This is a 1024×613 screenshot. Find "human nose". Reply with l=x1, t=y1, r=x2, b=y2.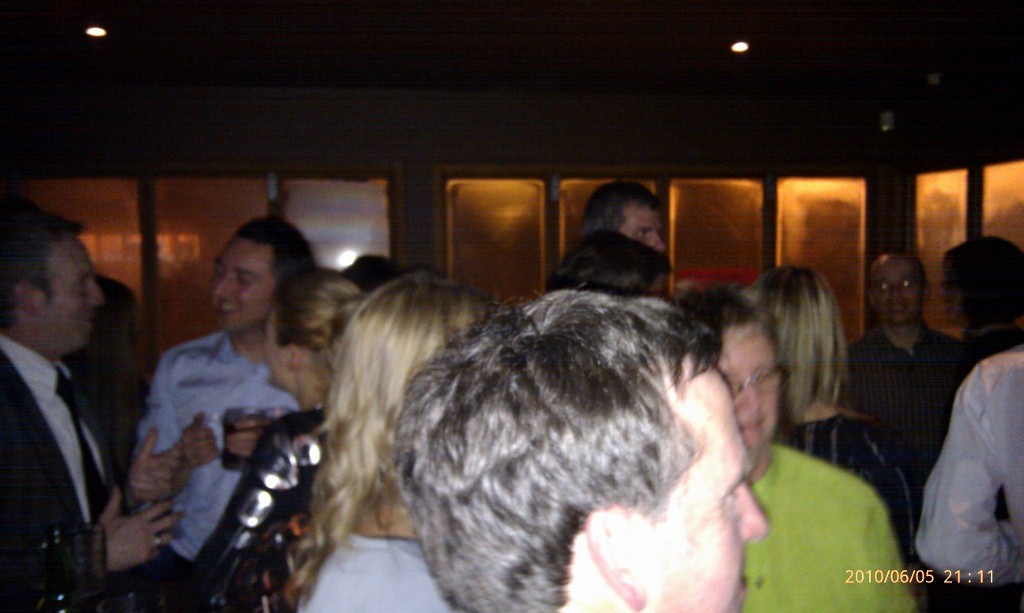
l=745, t=488, r=775, b=546.
